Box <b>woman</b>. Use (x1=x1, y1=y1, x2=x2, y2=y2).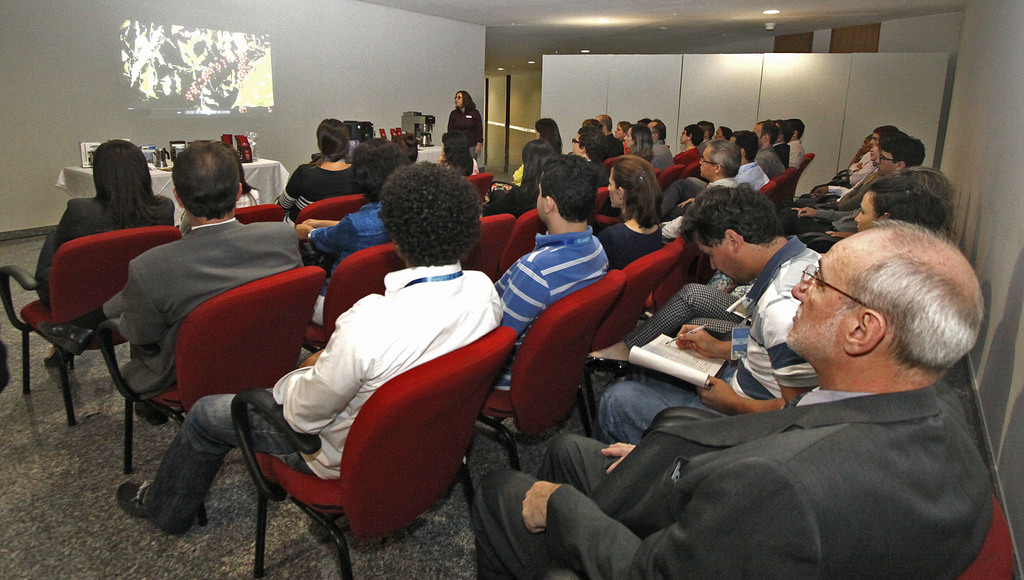
(x1=489, y1=116, x2=565, y2=191).
